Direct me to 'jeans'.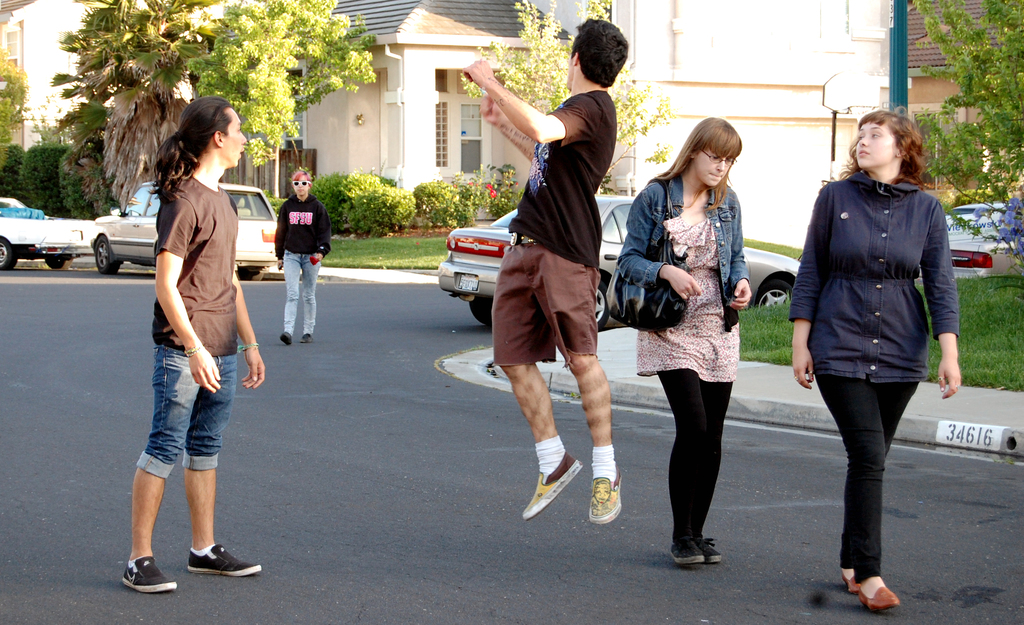
Direction: box(815, 375, 915, 581).
